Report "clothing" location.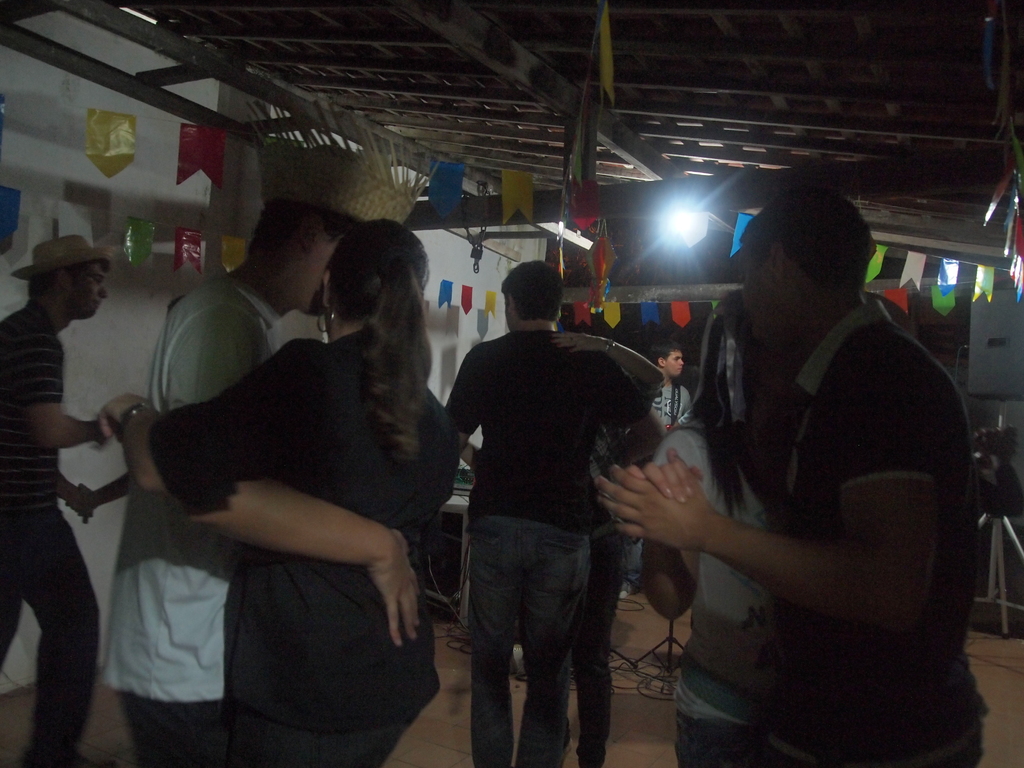
Report: box=[637, 395, 786, 767].
